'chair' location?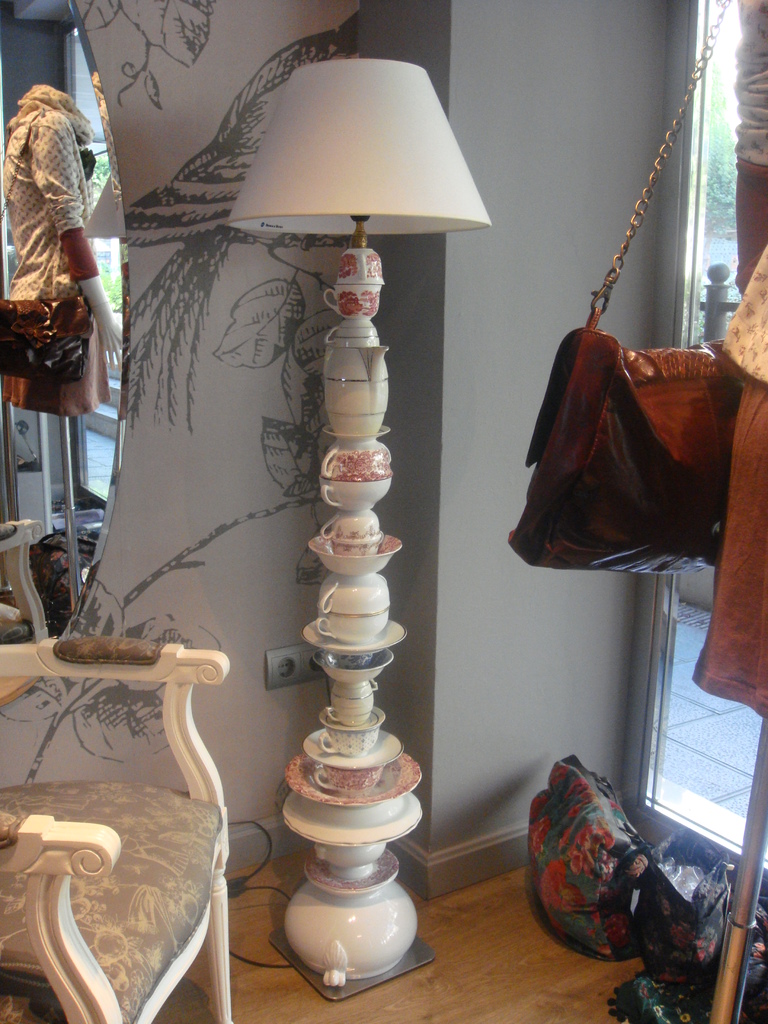
4,586,256,1023
